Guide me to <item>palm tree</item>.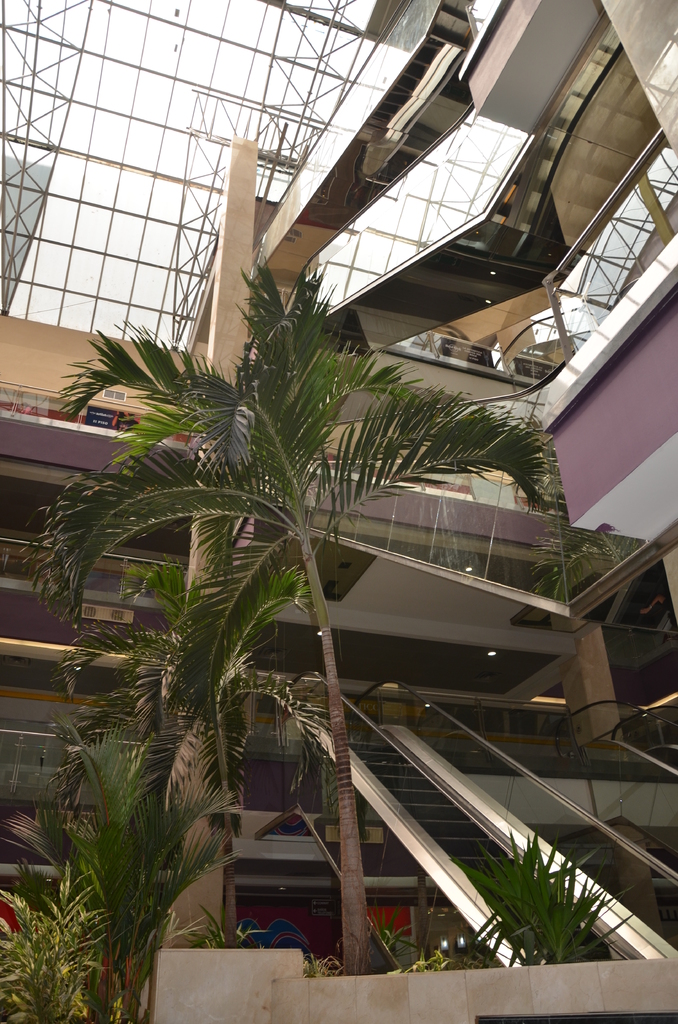
Guidance: <box>51,703,208,1014</box>.
